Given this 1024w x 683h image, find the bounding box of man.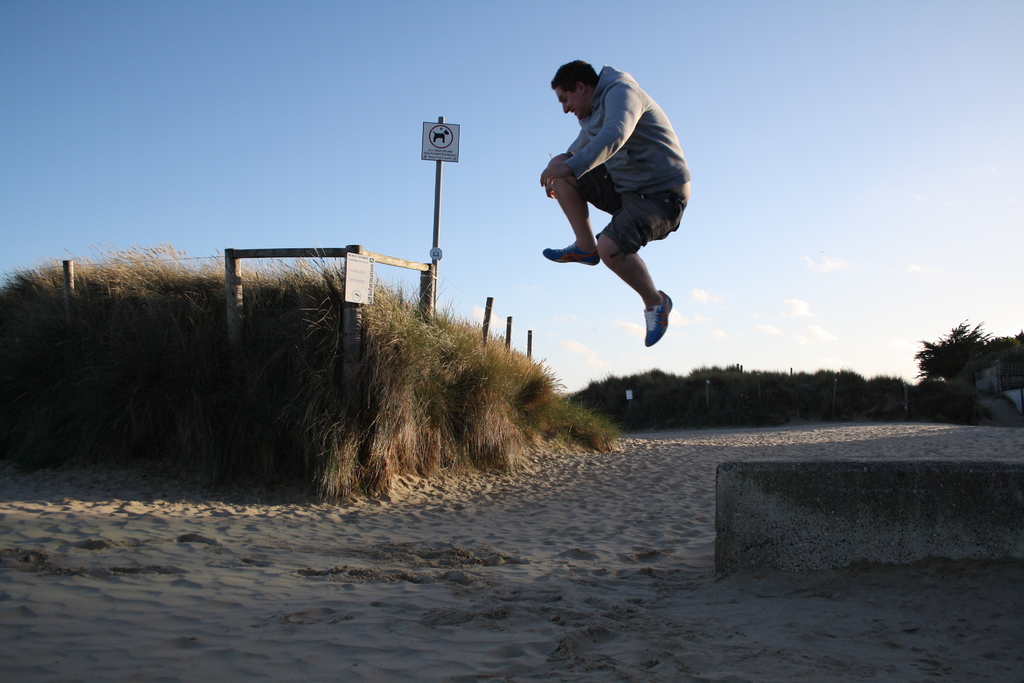
(529, 53, 702, 377).
